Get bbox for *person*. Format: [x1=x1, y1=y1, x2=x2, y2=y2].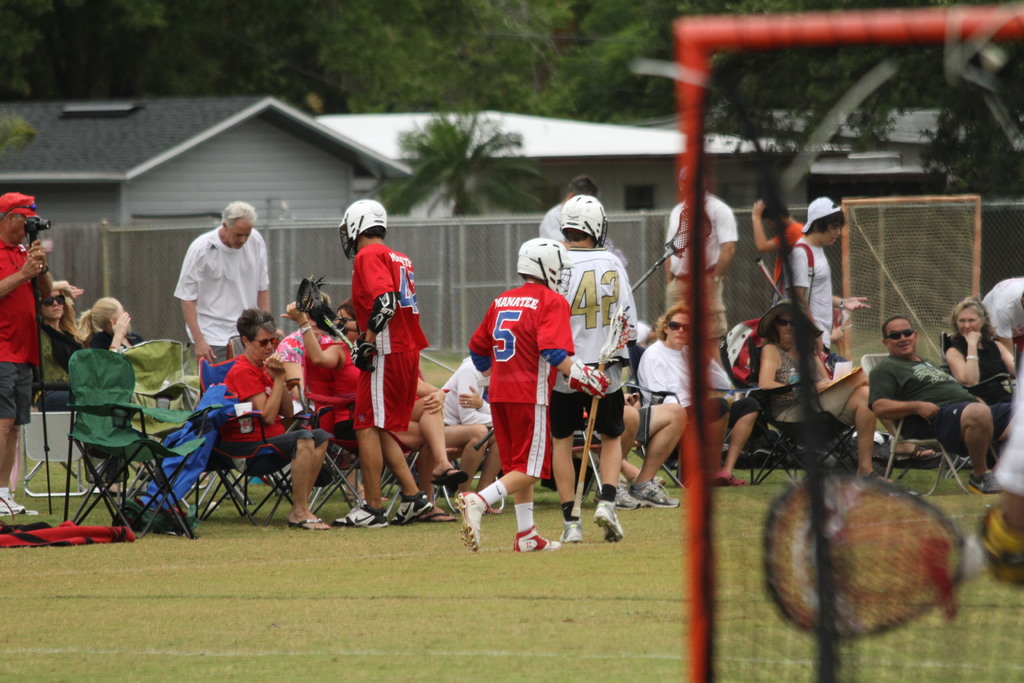
[x1=748, y1=183, x2=810, y2=300].
